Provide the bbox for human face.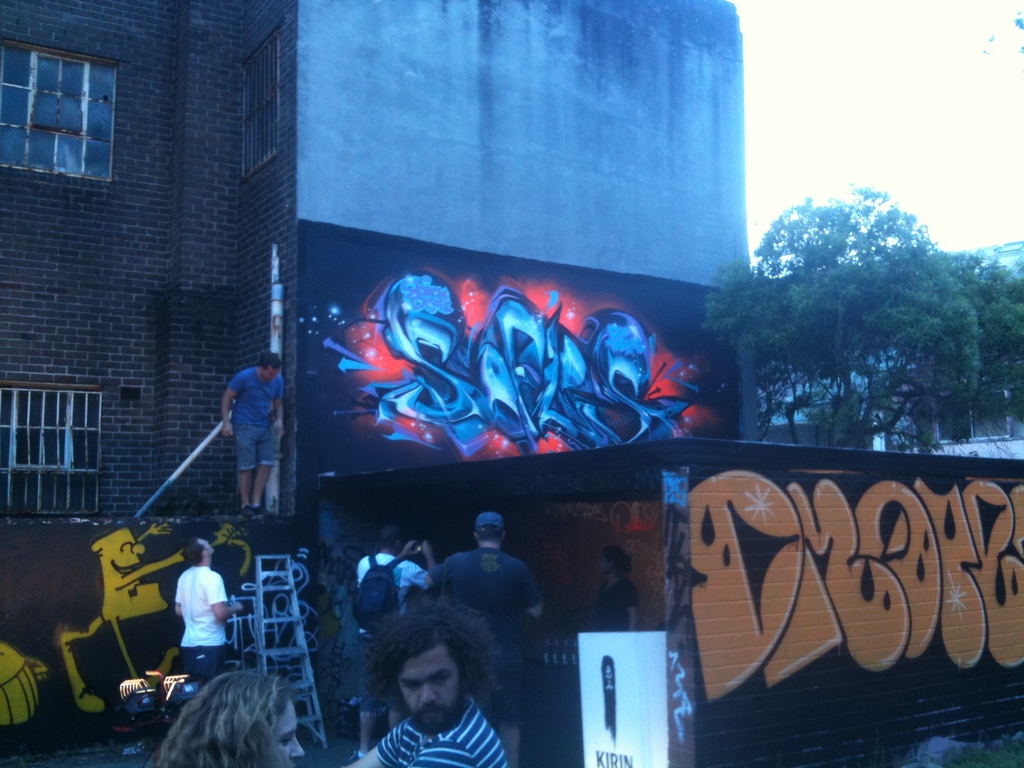
bbox(259, 360, 278, 381).
